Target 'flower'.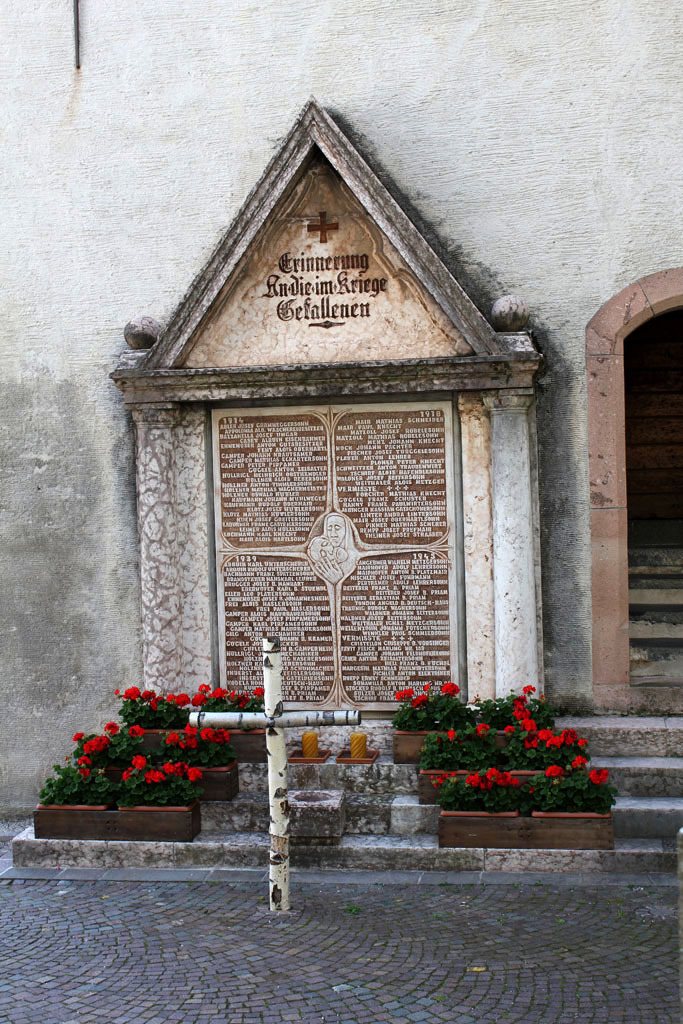
Target region: box=[77, 750, 91, 766].
